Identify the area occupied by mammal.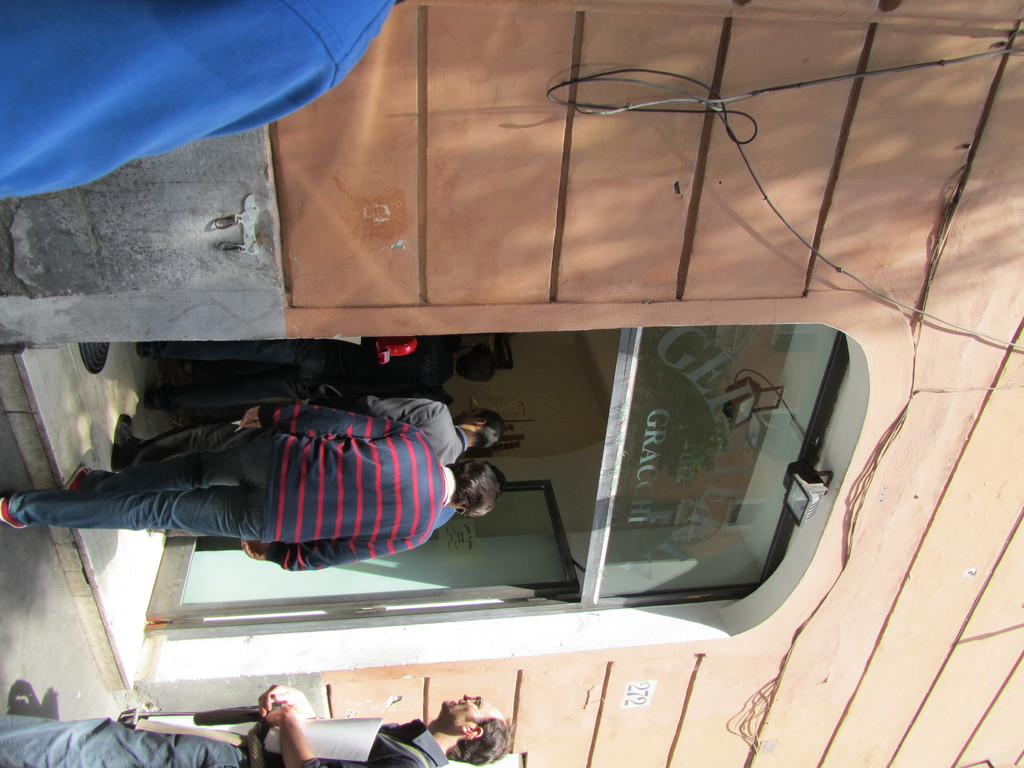
Area: (1,0,417,199).
